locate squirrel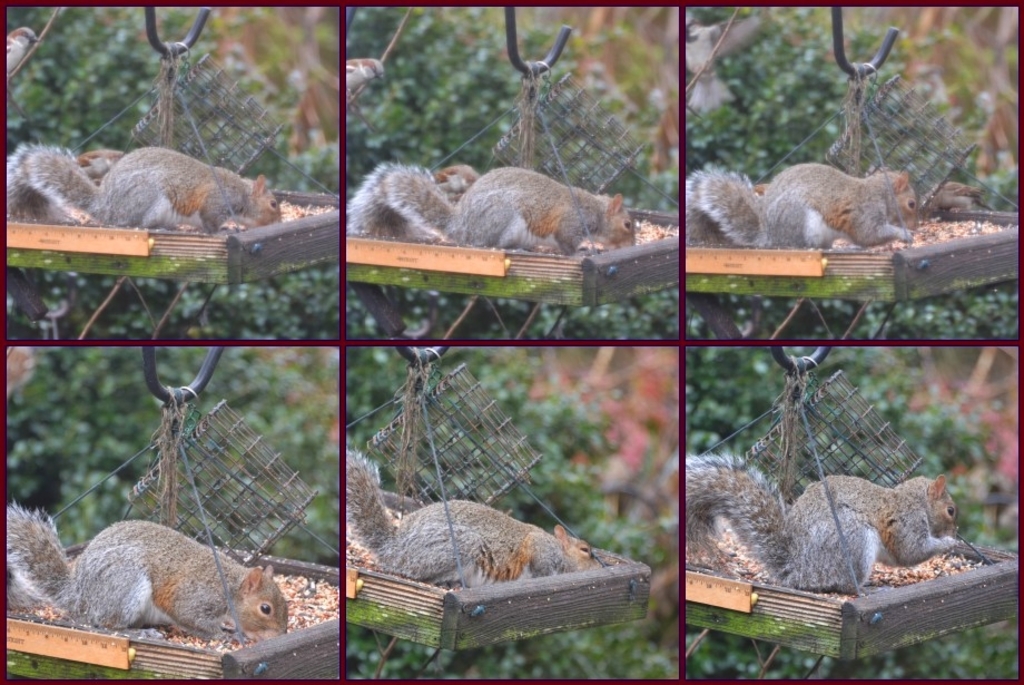
<bbox>344, 449, 609, 586</bbox>
